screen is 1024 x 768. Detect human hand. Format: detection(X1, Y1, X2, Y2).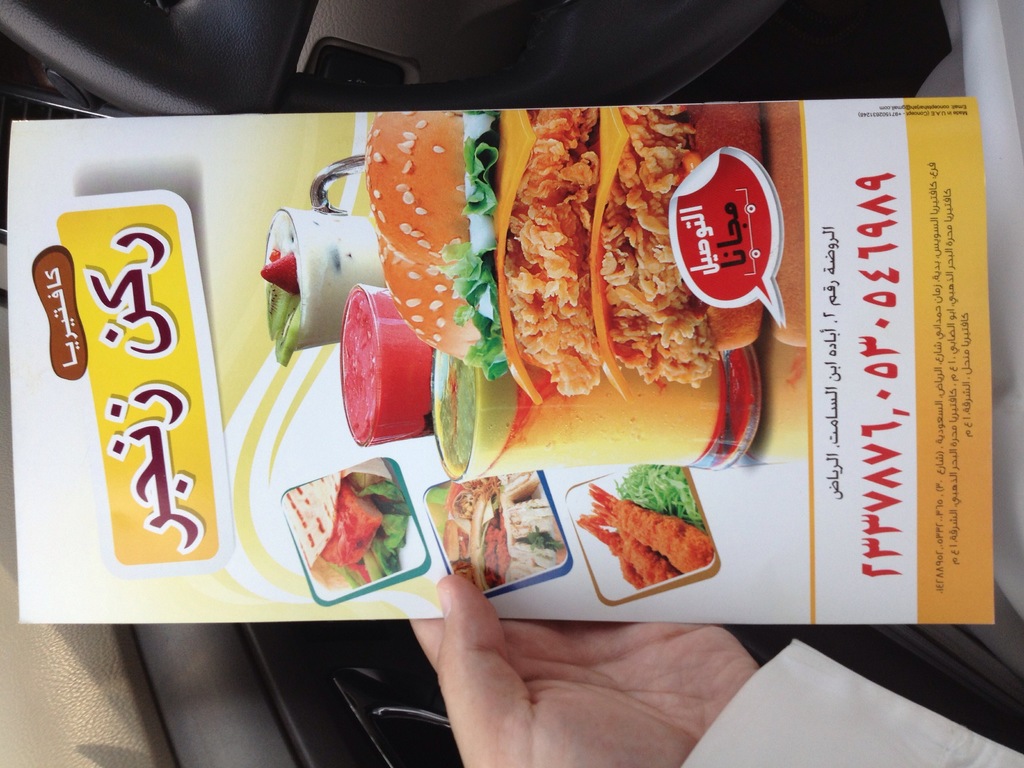
detection(410, 573, 760, 767).
